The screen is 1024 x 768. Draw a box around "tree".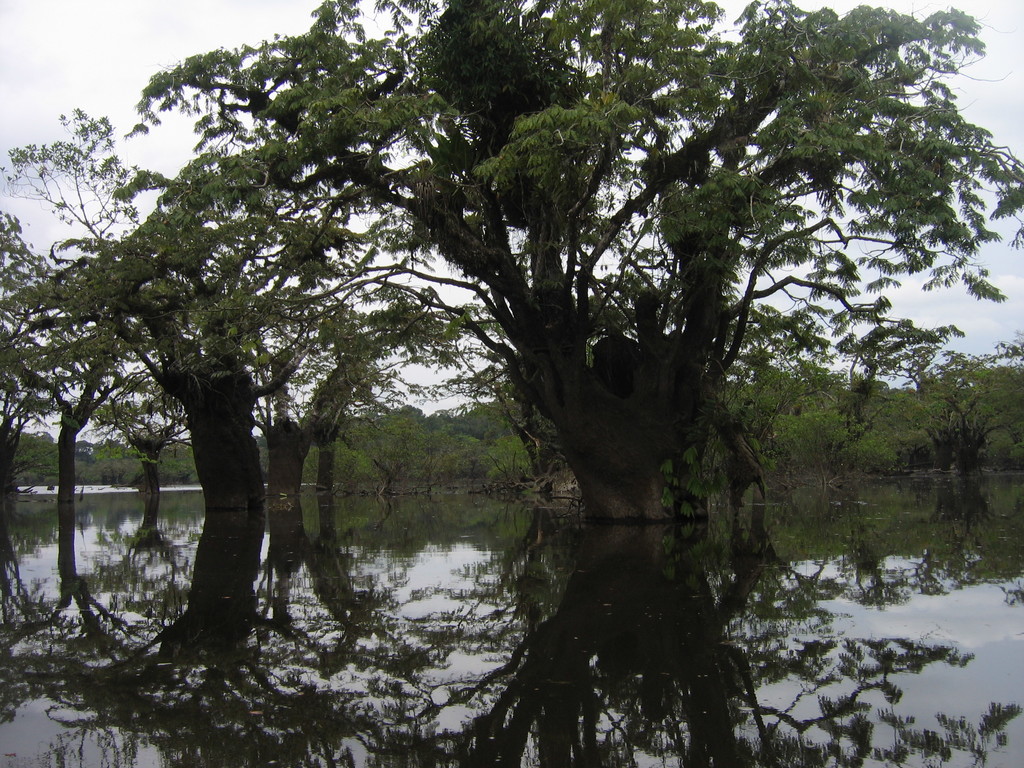
137:0:1023:526.
